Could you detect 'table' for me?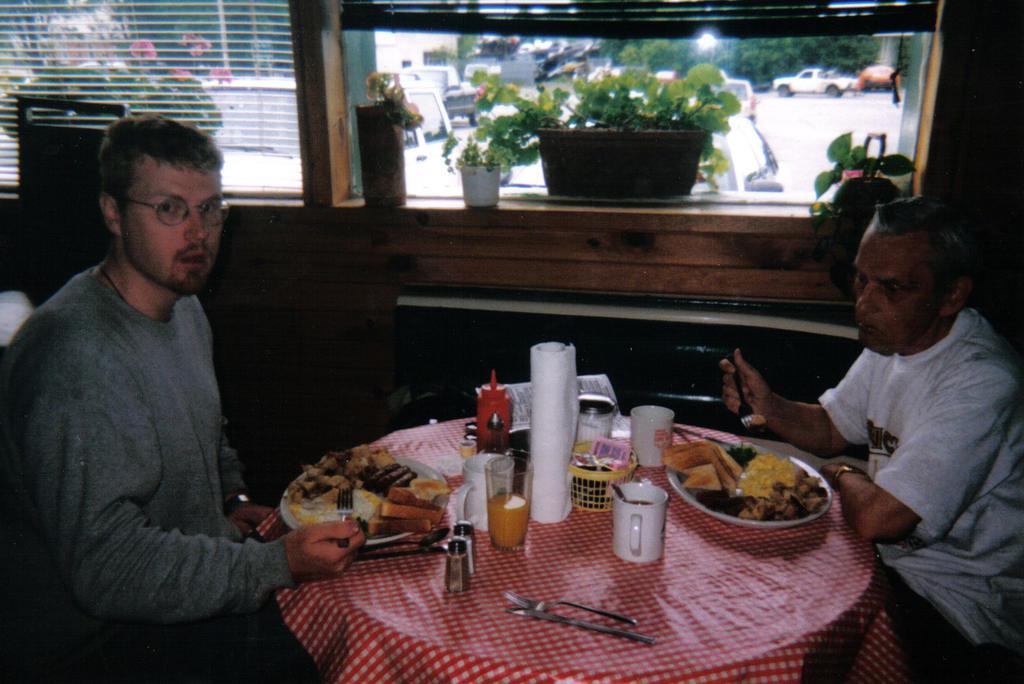
Detection result: <region>228, 402, 888, 681</region>.
